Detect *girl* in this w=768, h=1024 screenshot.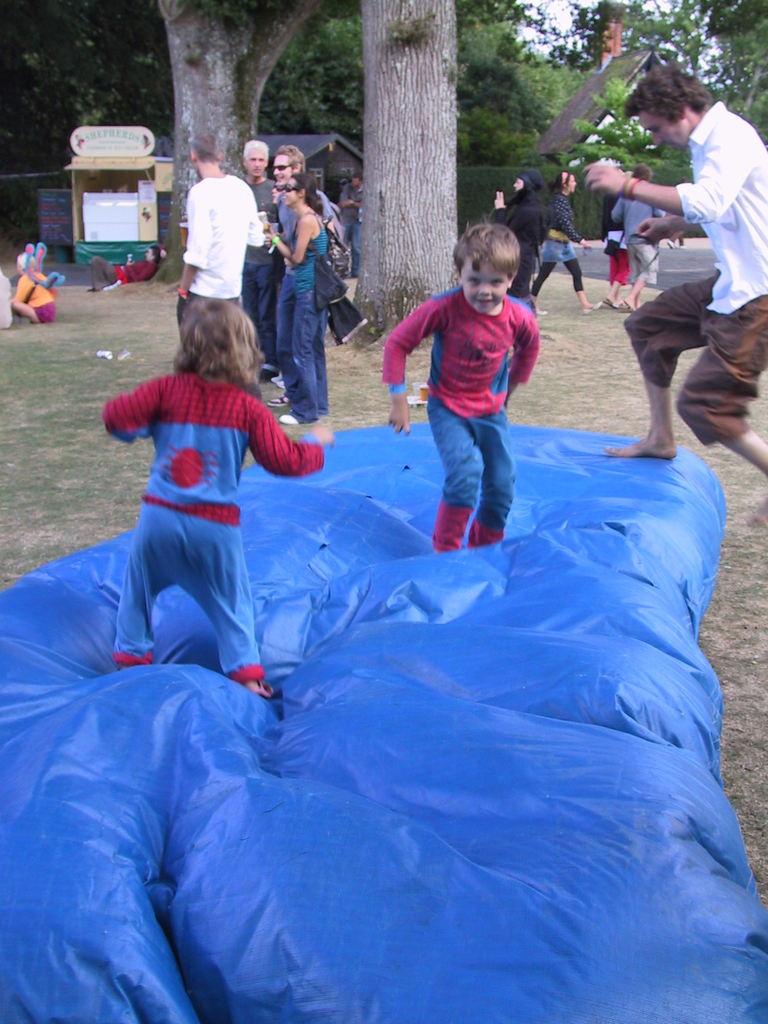
Detection: x1=267 y1=172 x2=337 y2=424.
